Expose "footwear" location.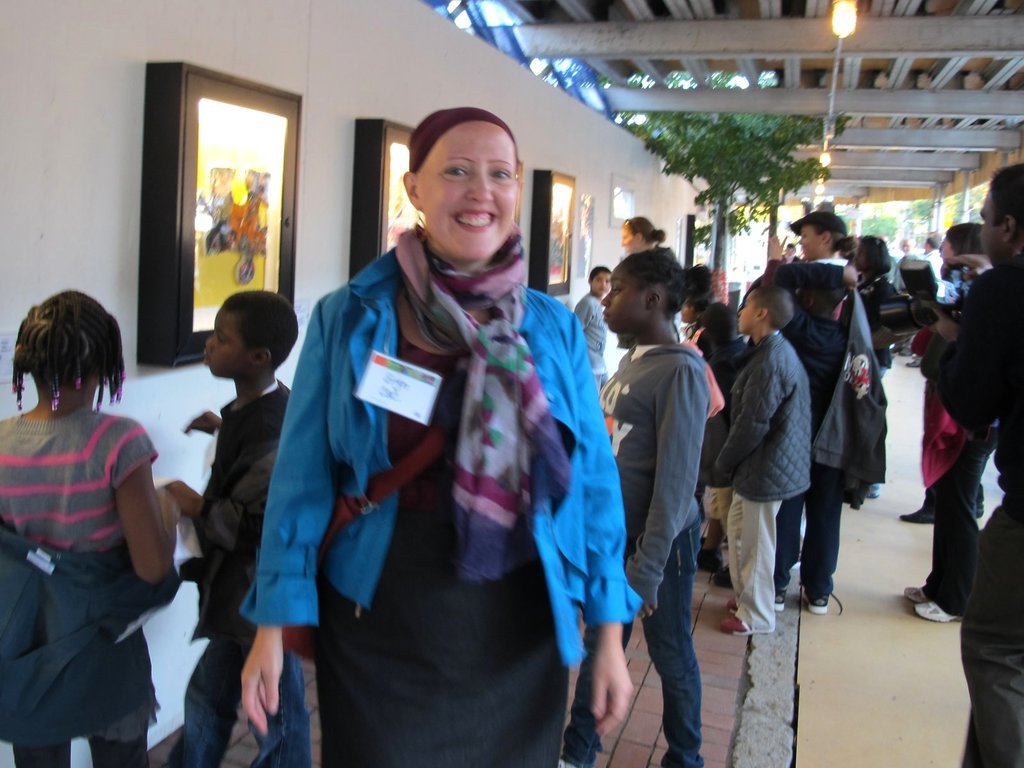
Exposed at x1=712, y1=566, x2=735, y2=590.
